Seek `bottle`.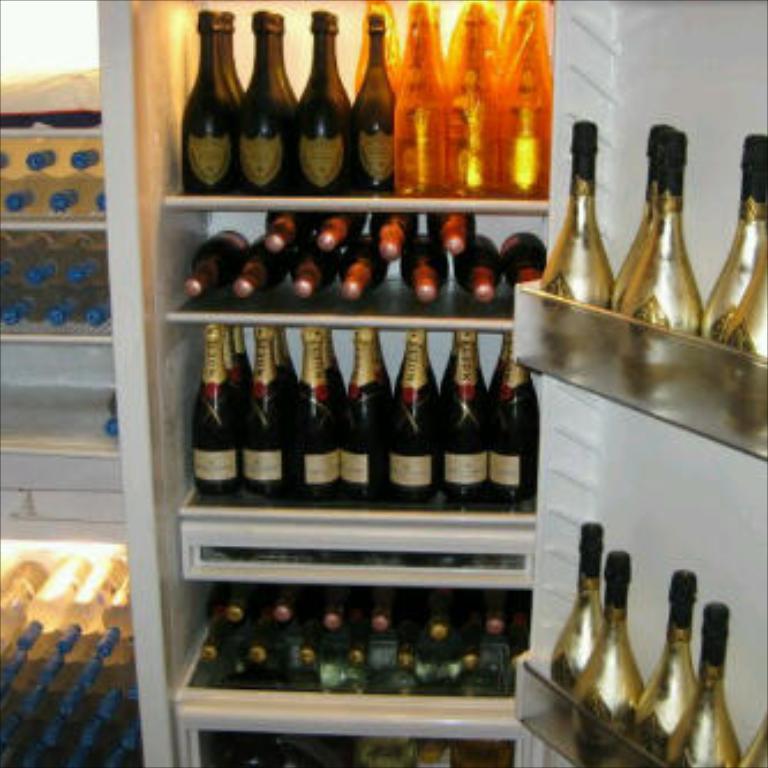
{"left": 434, "top": 332, "right": 494, "bottom": 431}.
